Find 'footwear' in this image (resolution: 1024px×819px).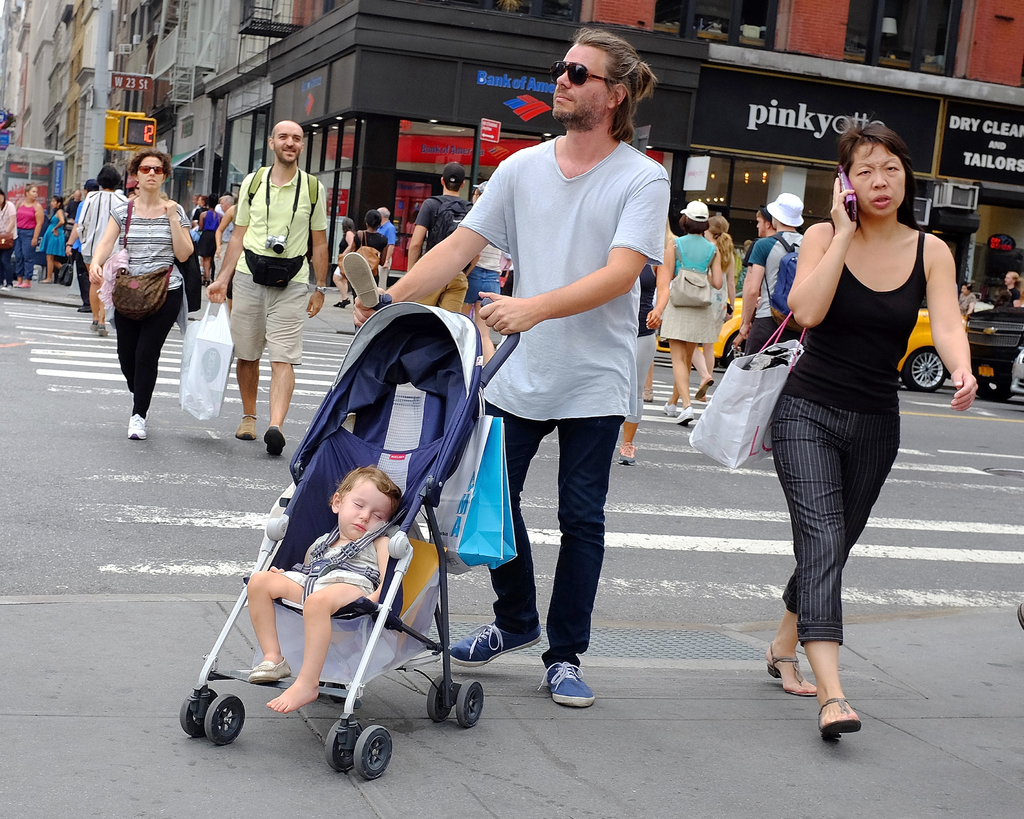
bbox=(329, 294, 349, 308).
